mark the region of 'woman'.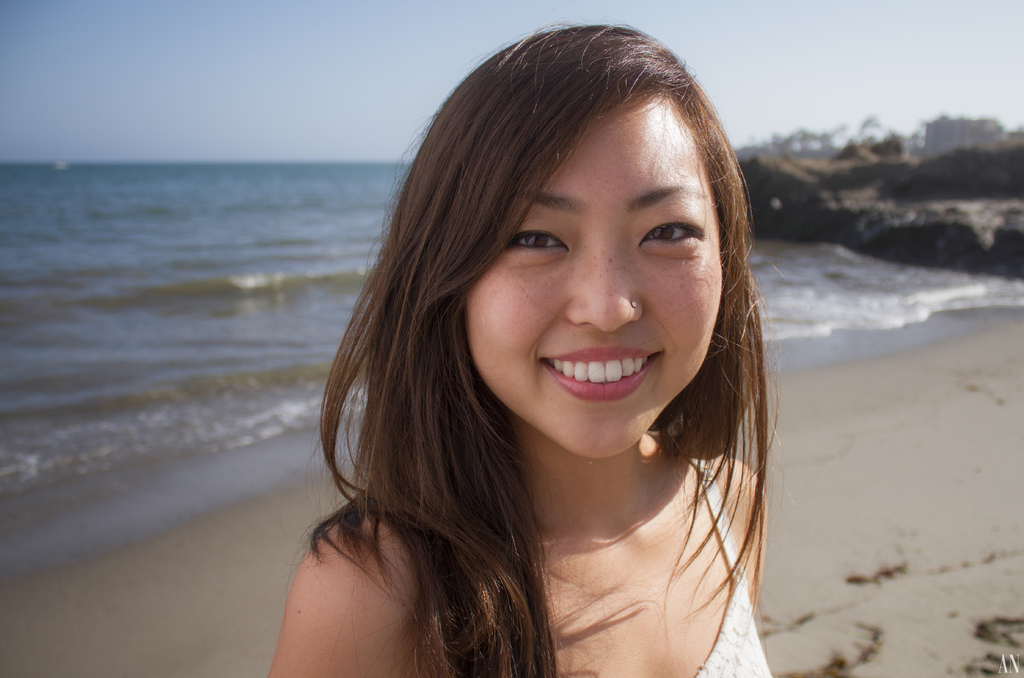
Region: [left=277, top=11, right=836, bottom=677].
